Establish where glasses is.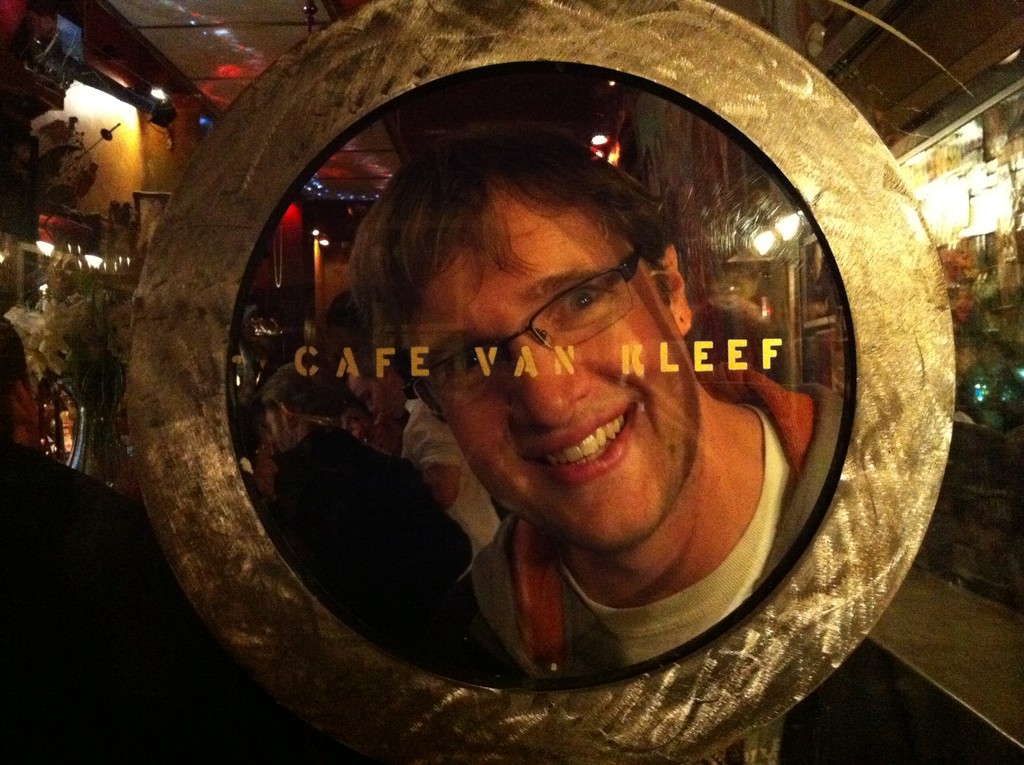
Established at box(399, 248, 639, 427).
